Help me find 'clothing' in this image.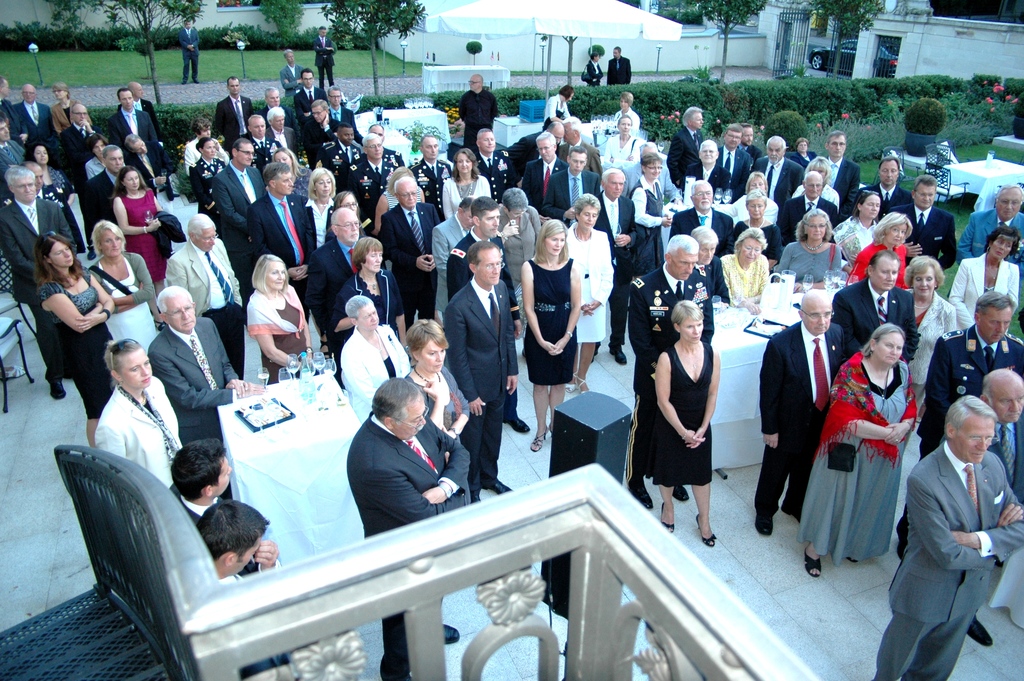
Found it: select_region(316, 37, 339, 89).
